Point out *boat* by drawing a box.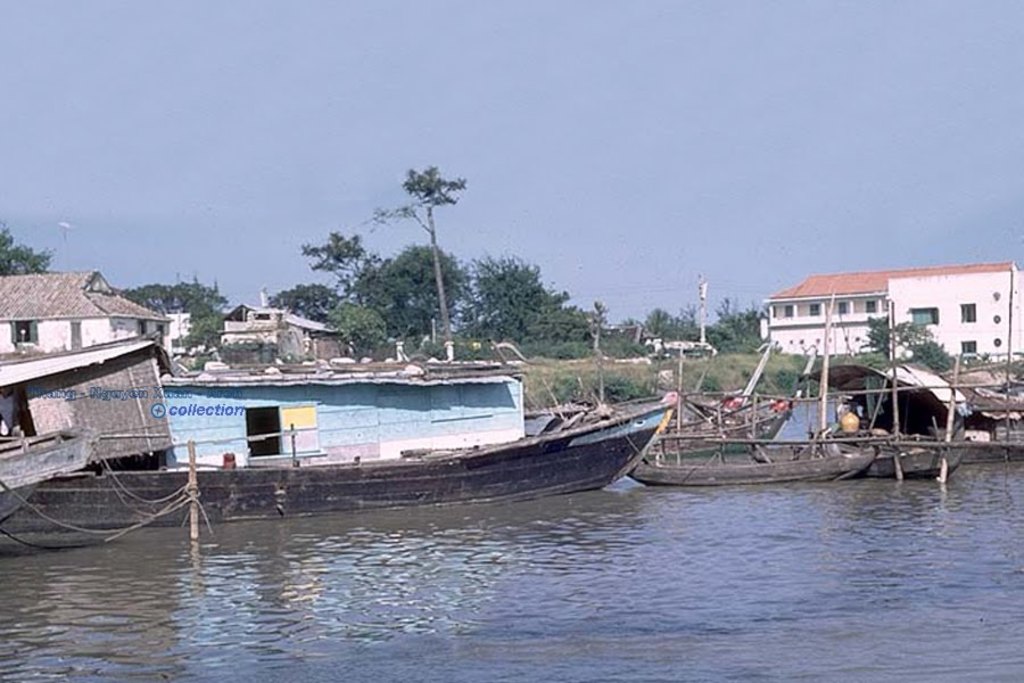
<bbox>627, 285, 881, 484</bbox>.
